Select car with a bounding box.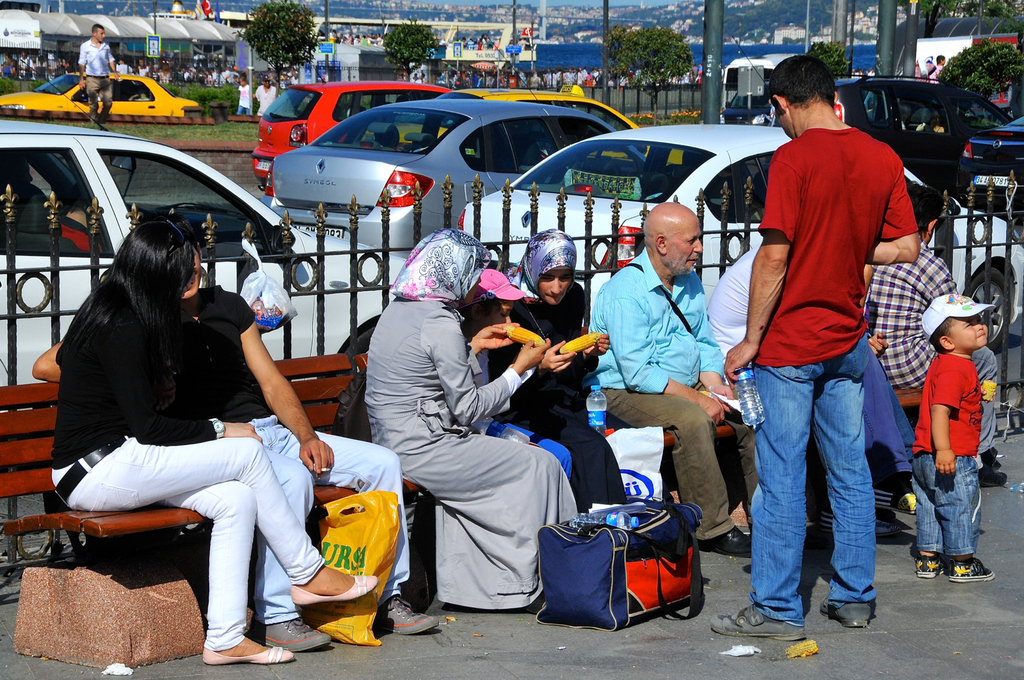
left=723, top=91, right=774, bottom=125.
